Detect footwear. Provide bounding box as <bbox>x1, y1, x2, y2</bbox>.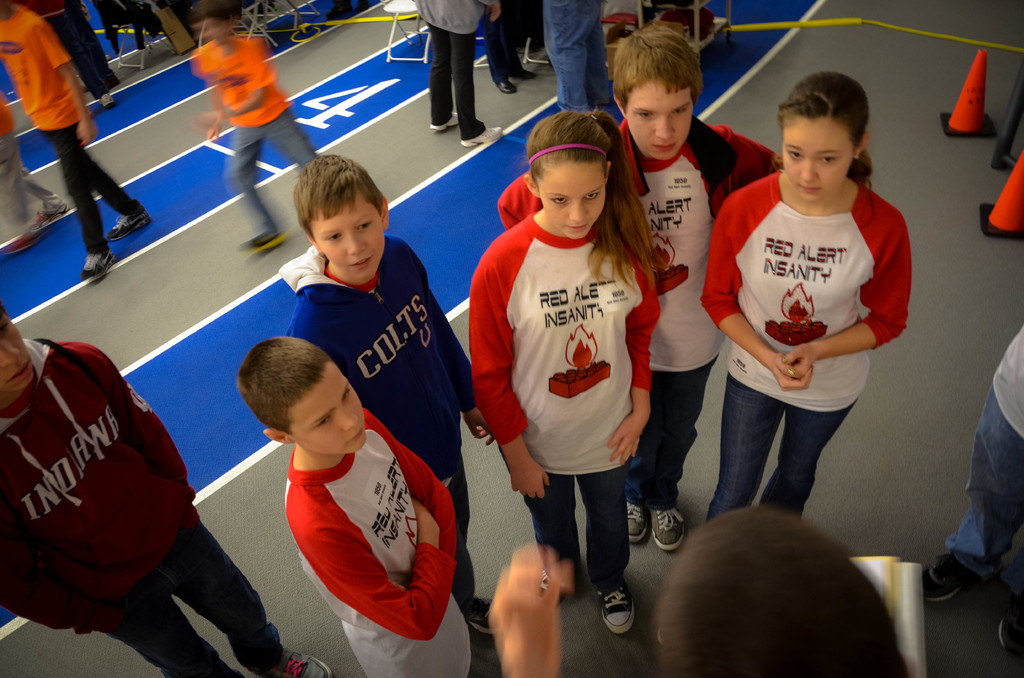
<bbox>79, 246, 121, 282</bbox>.
